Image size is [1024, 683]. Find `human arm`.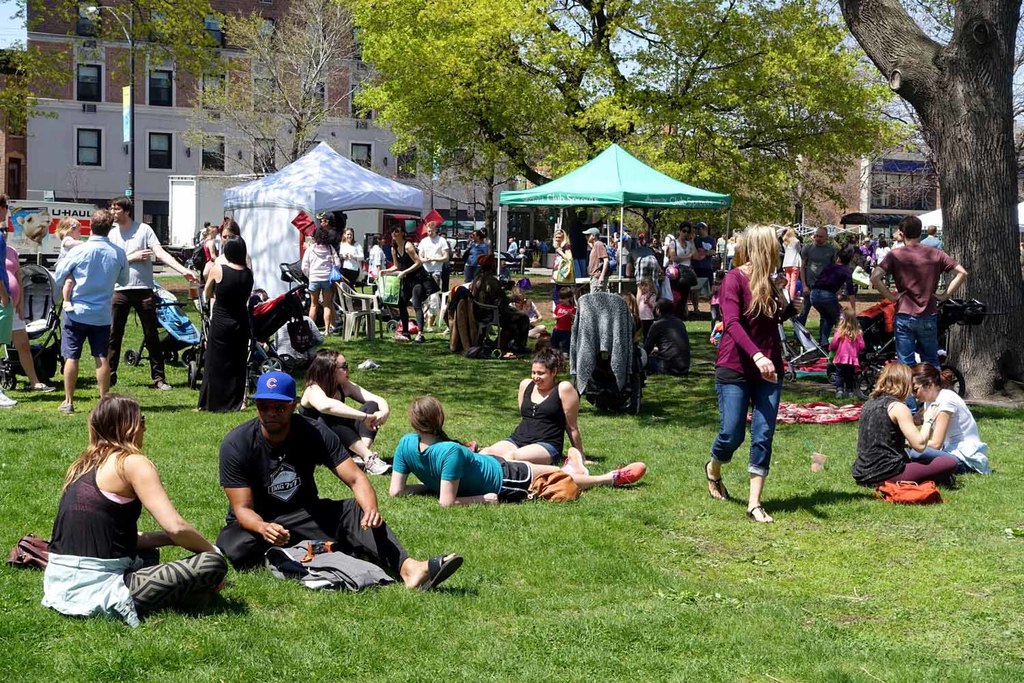
[550,304,556,321].
